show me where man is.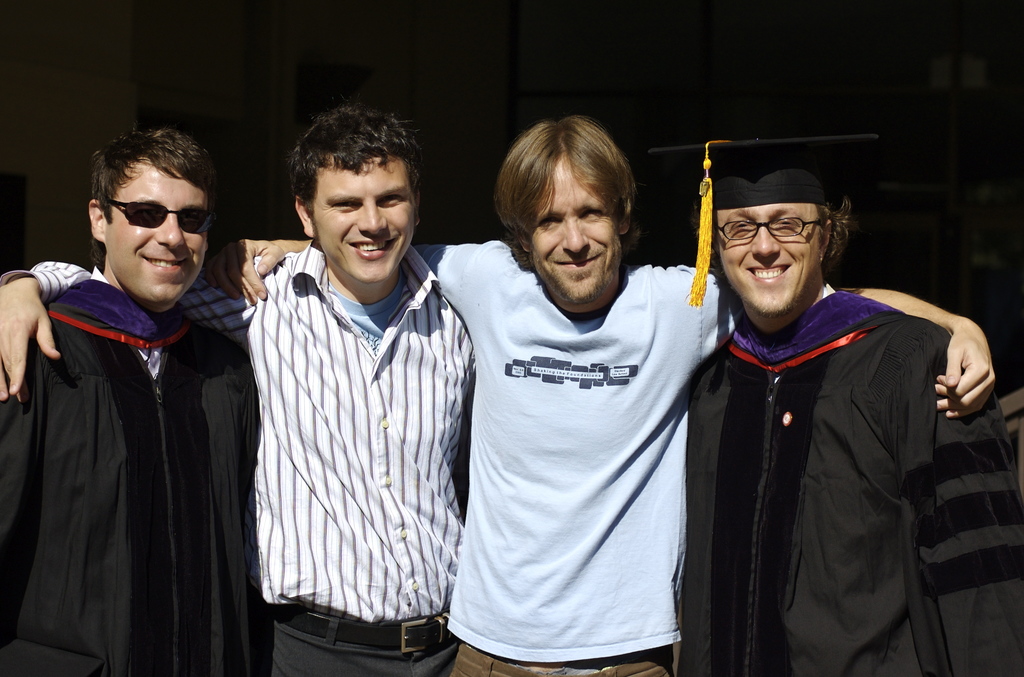
man is at pyautogui.locateOnScreen(204, 117, 992, 676).
